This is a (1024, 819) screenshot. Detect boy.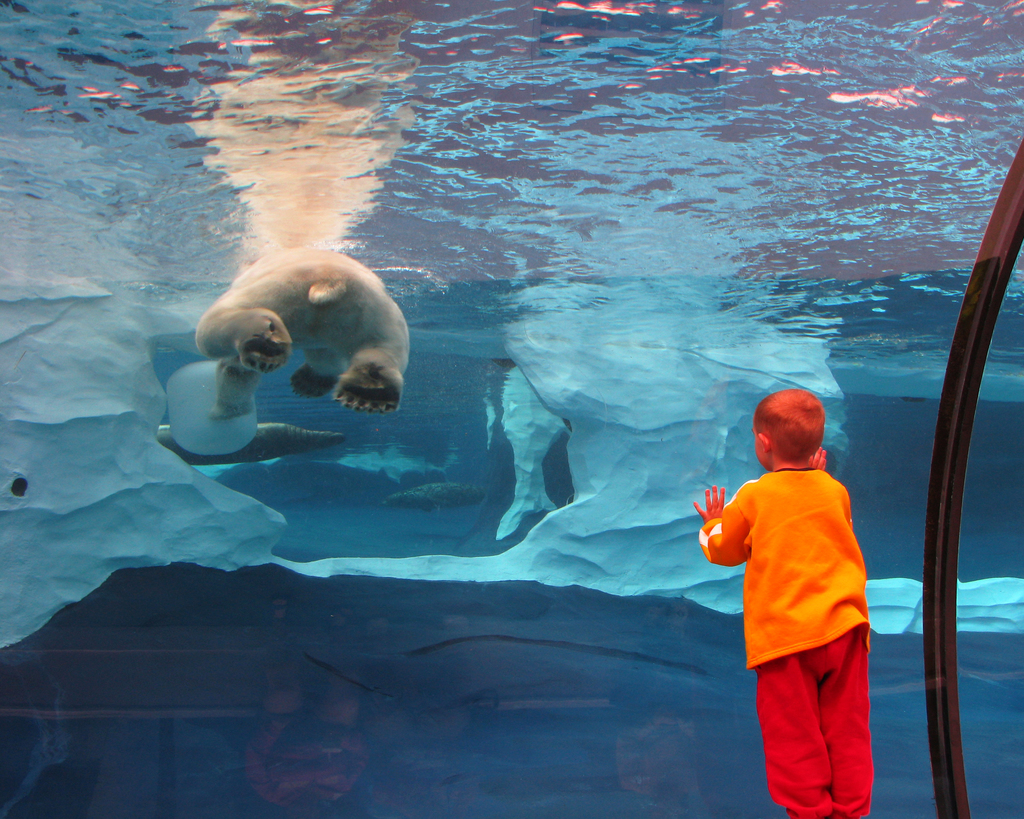
select_region(697, 379, 884, 794).
